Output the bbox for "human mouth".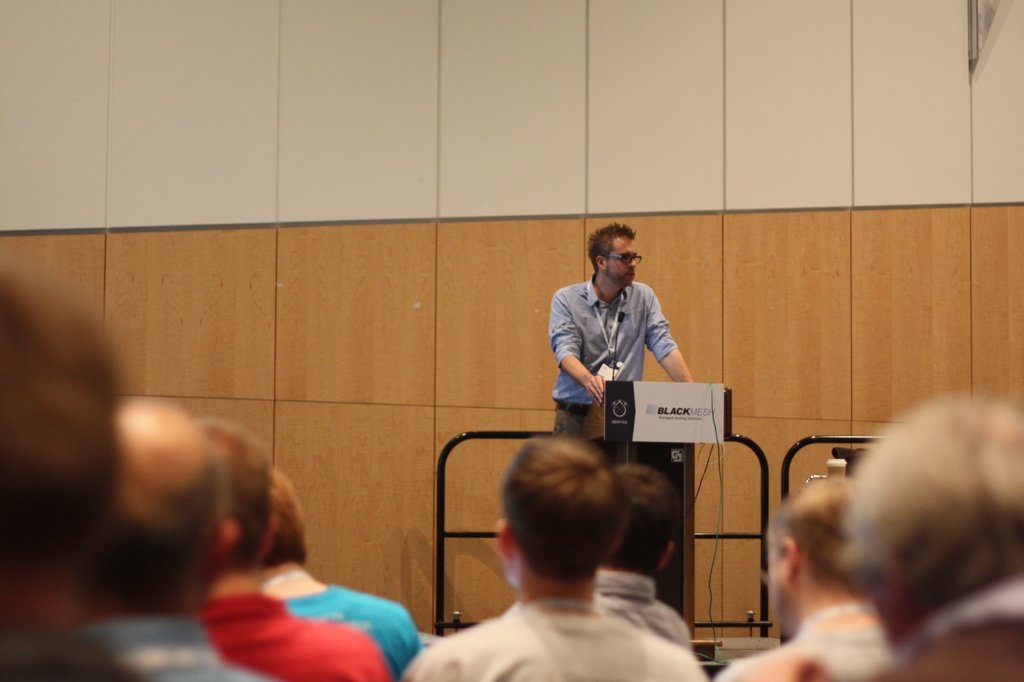
x1=626 y1=267 x2=634 y2=276.
